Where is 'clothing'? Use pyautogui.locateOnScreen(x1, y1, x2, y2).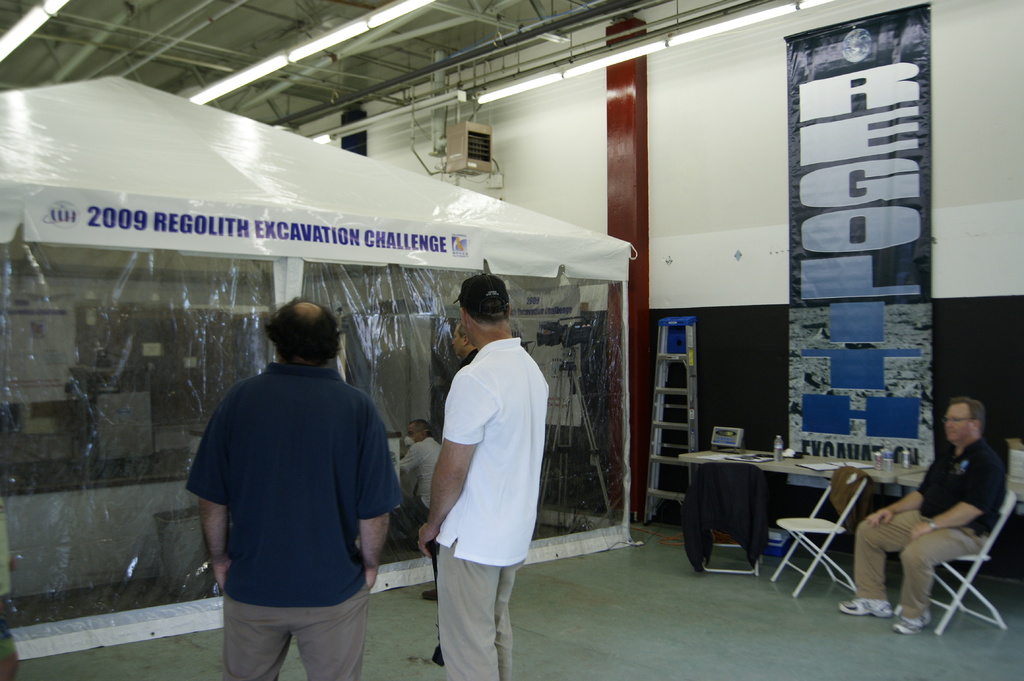
pyautogui.locateOnScreen(851, 433, 1013, 618).
